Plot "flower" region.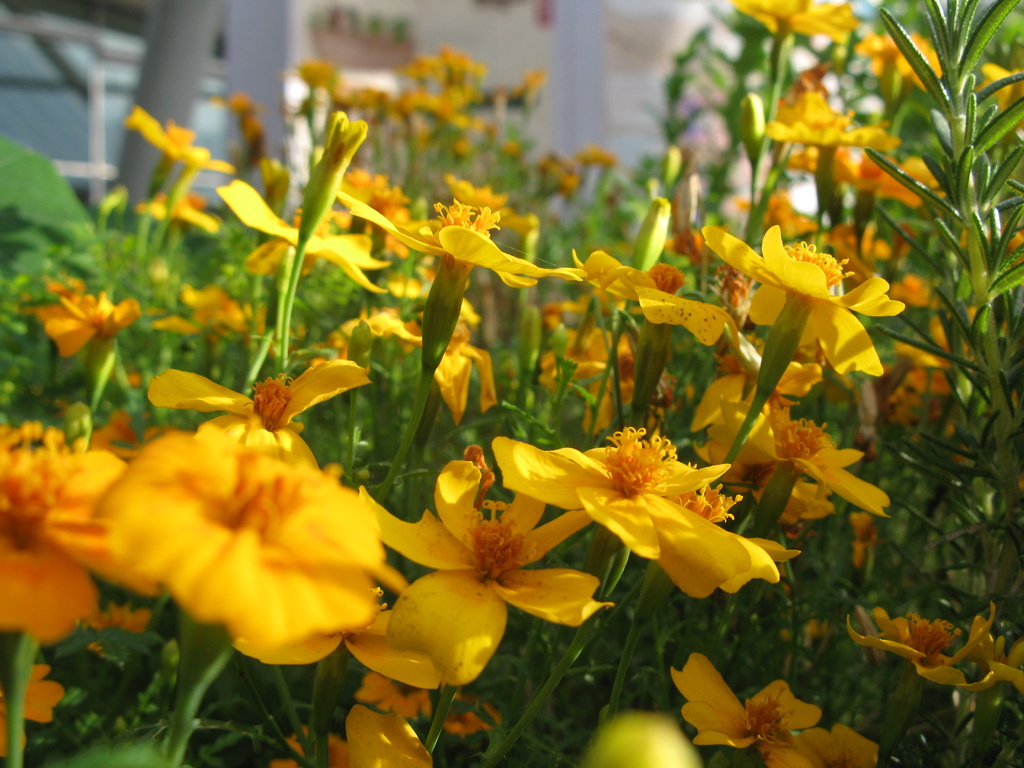
Plotted at 333:189:586:294.
